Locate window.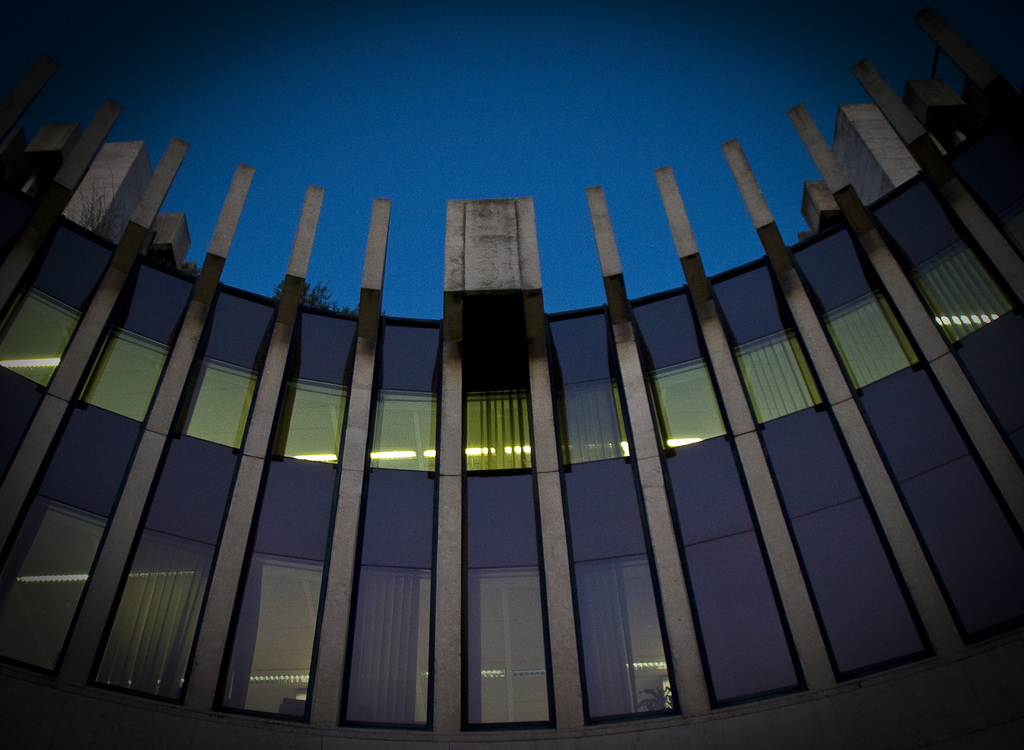
Bounding box: bbox(649, 351, 724, 456).
